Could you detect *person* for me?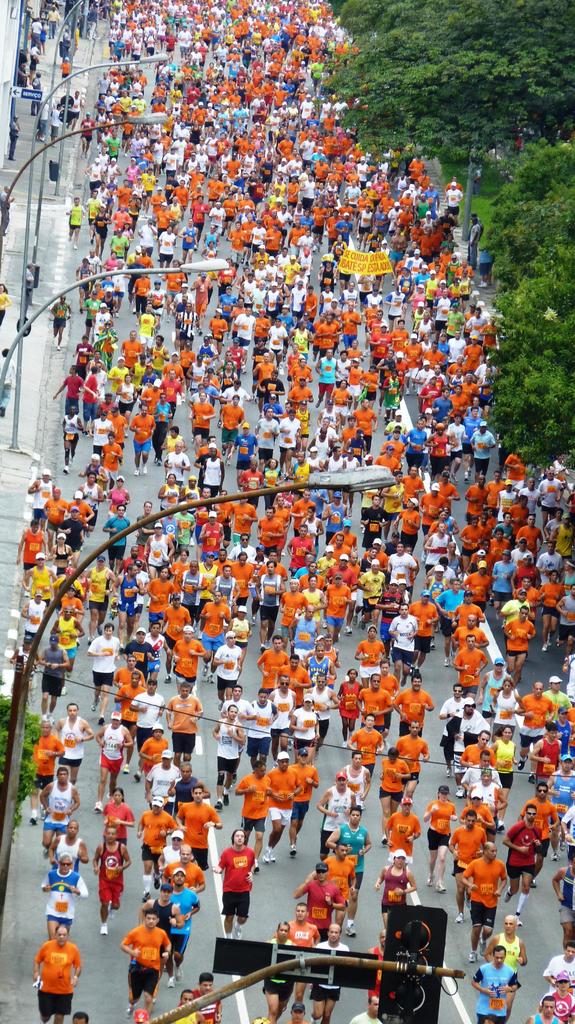
Detection result: x1=489 y1=725 x2=523 y2=803.
